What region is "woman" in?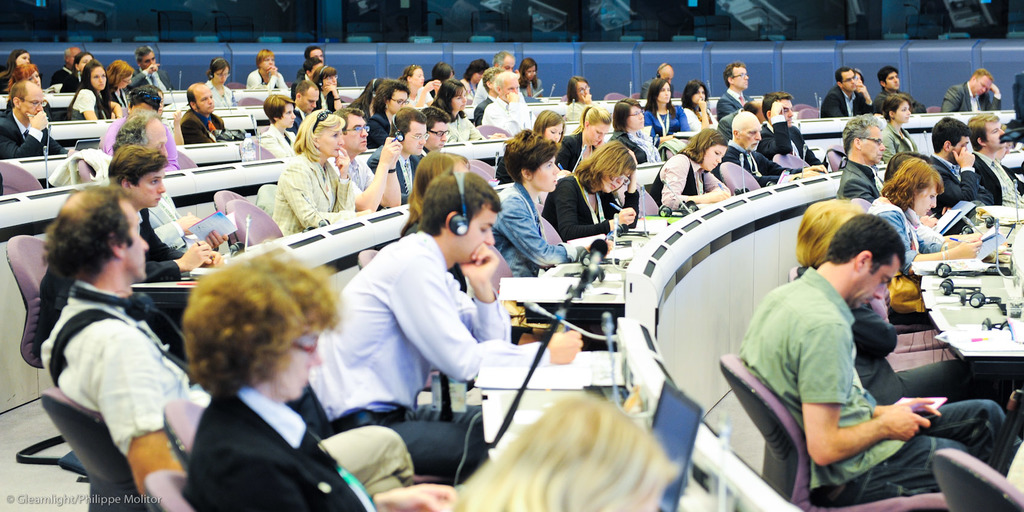
<bbox>399, 149, 561, 347</bbox>.
